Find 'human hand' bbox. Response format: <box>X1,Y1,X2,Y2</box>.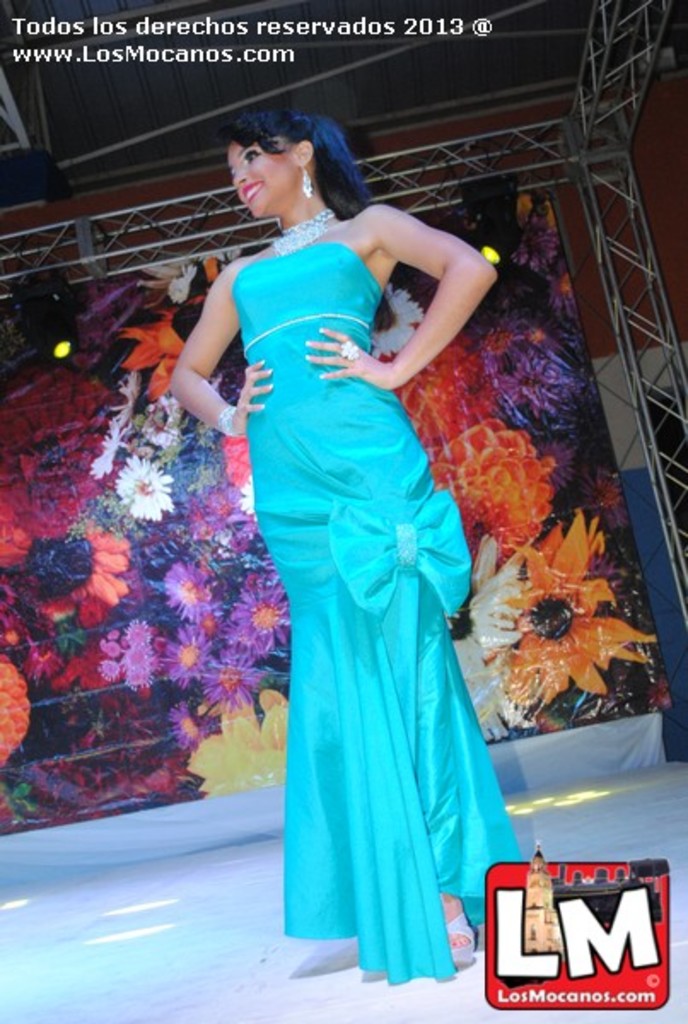
<box>227,357,278,439</box>.
